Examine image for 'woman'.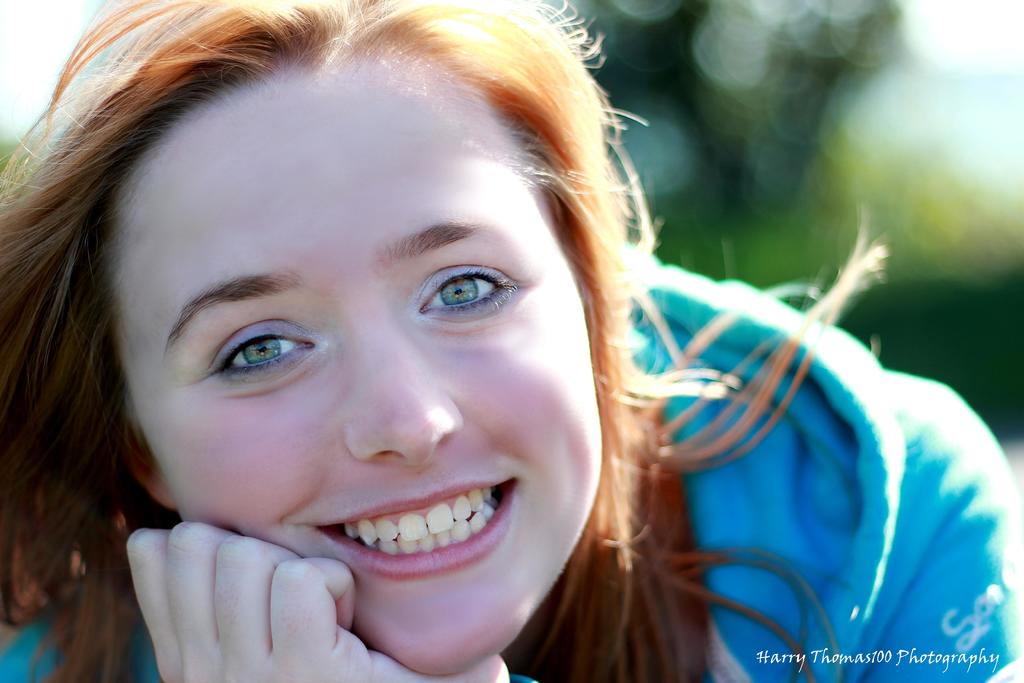
Examination result: locate(0, 0, 1023, 682).
